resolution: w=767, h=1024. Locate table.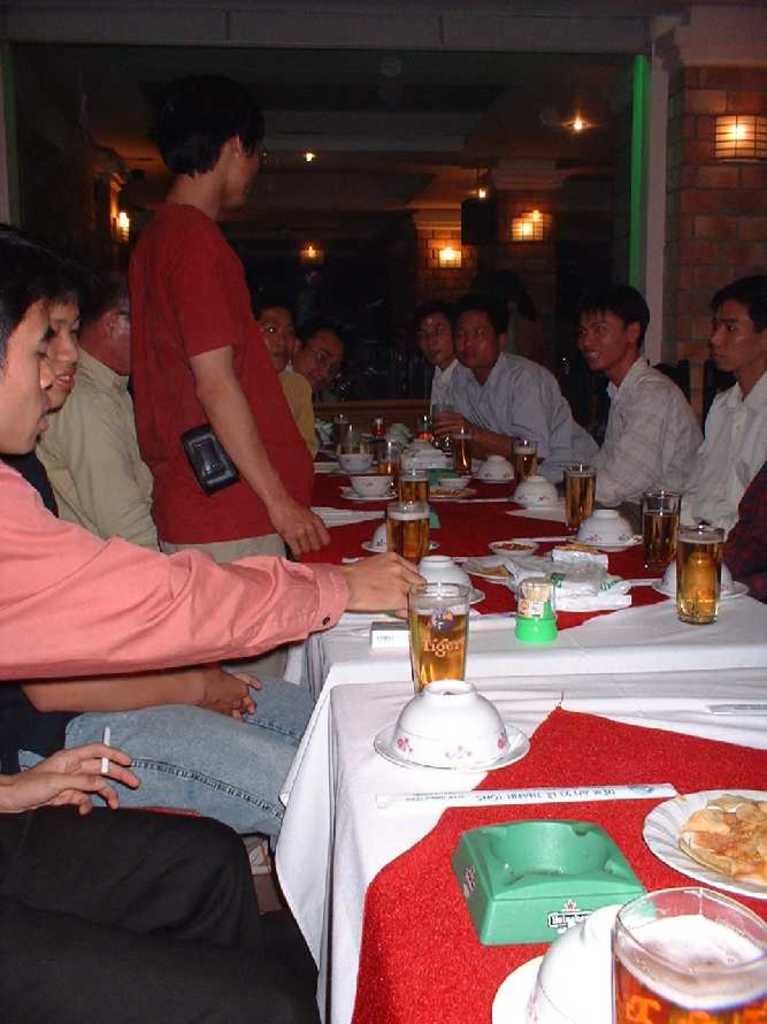
{"x1": 296, "y1": 419, "x2": 766, "y2": 696}.
